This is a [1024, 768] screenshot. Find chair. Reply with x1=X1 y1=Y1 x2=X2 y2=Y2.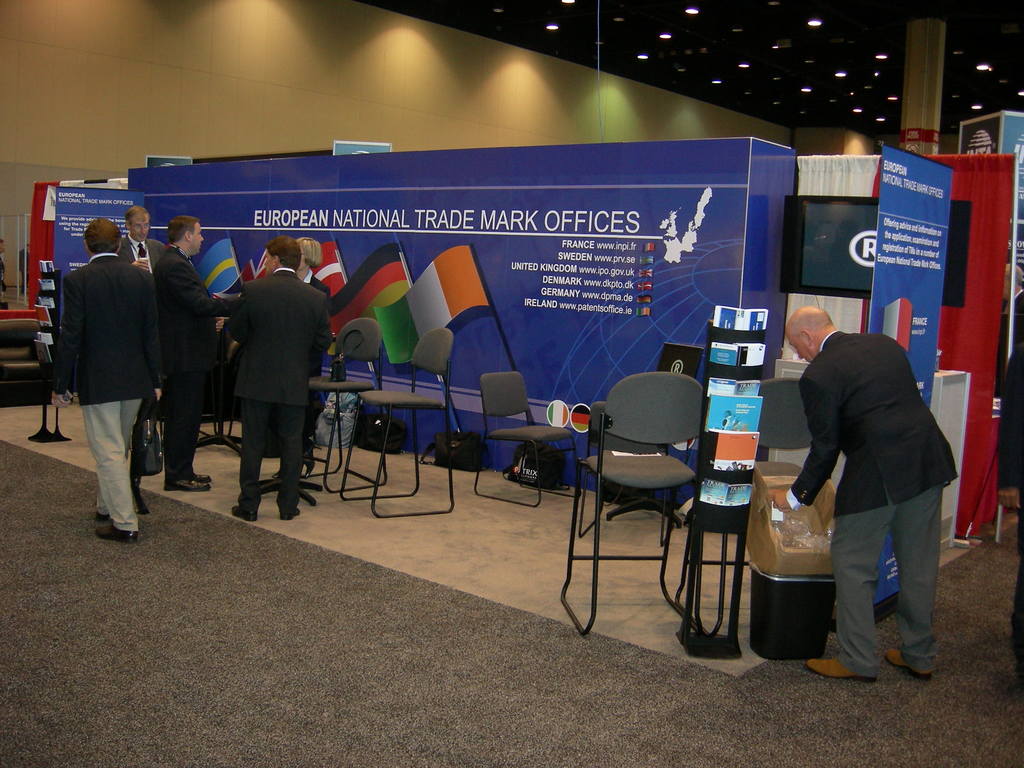
x1=579 y1=356 x2=710 y2=646.
